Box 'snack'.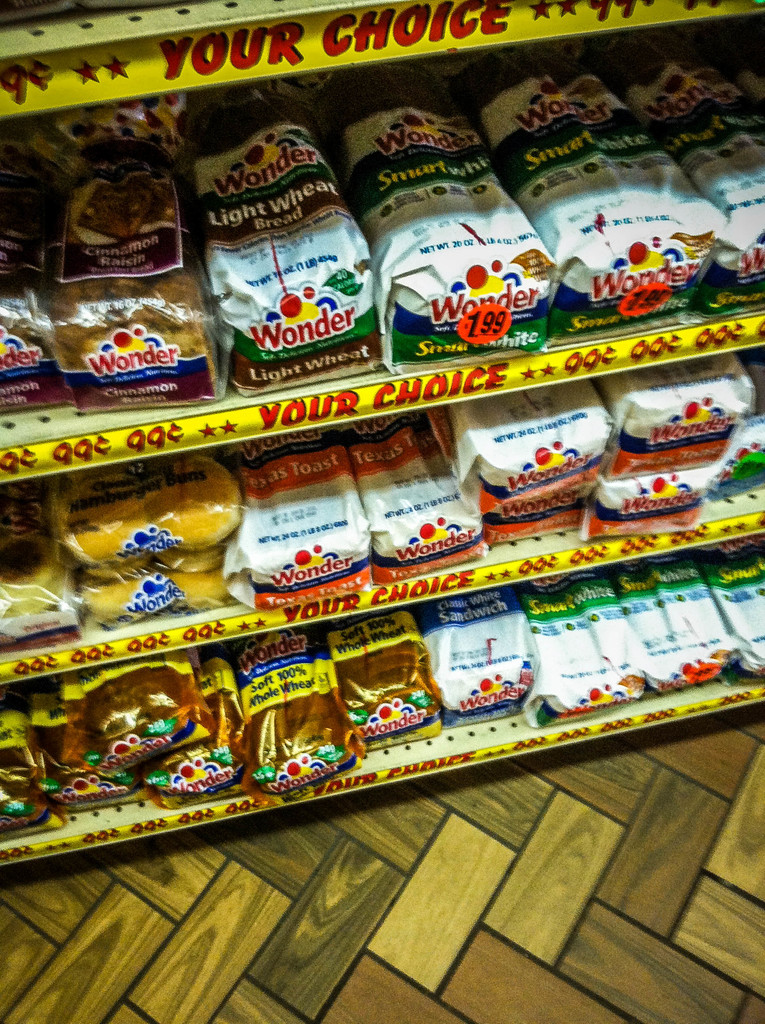
<box>39,677,146,807</box>.
